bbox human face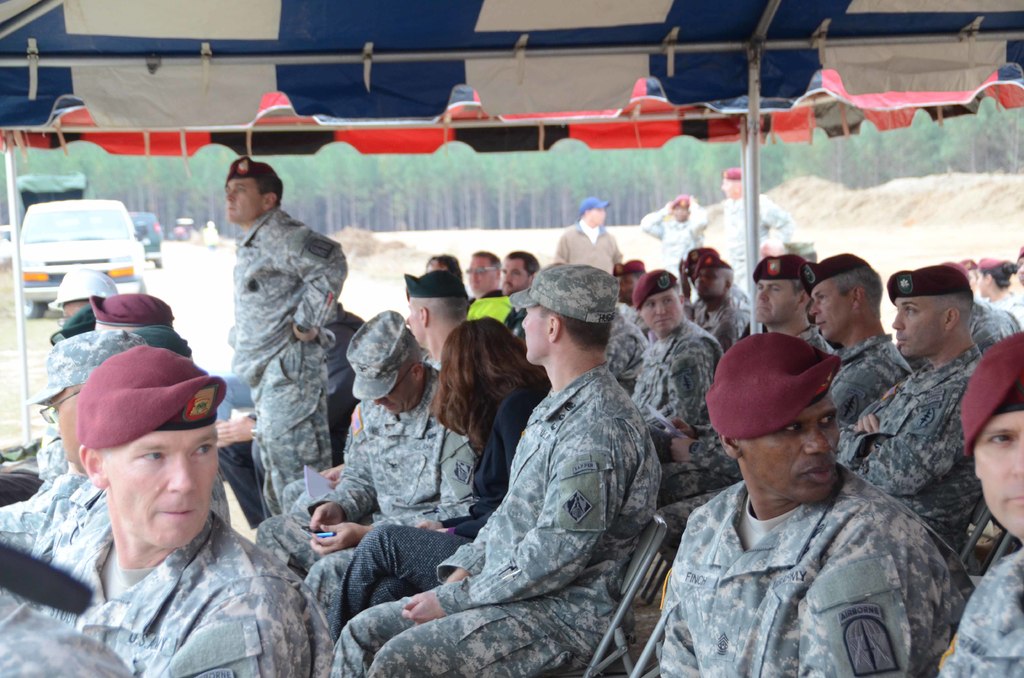
671/206/687/218
